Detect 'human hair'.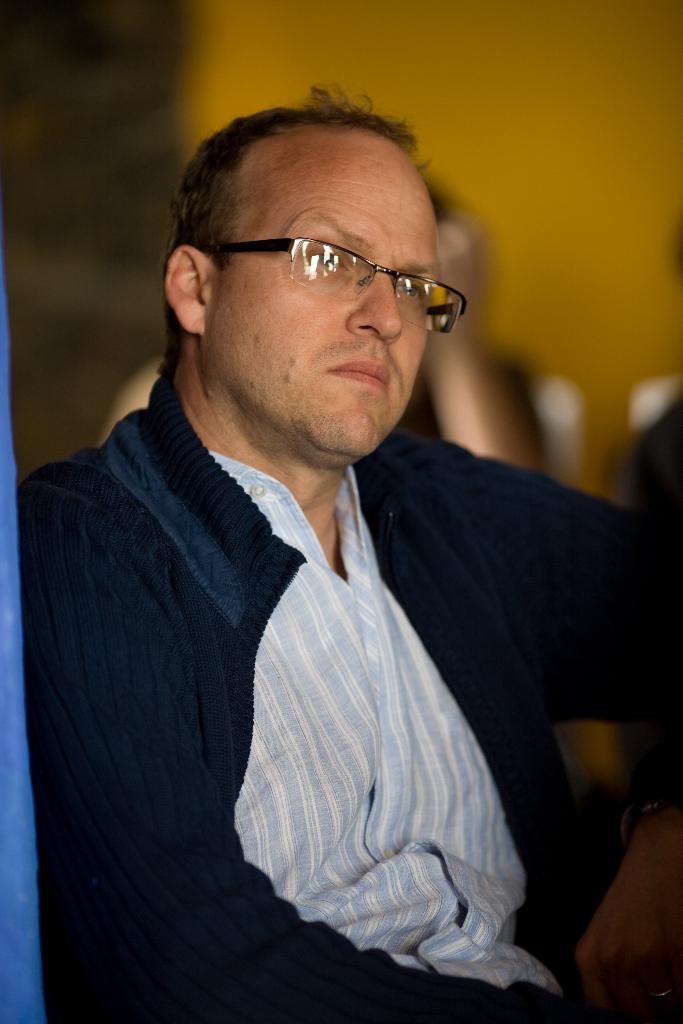
Detected at <box>154,109,459,383</box>.
